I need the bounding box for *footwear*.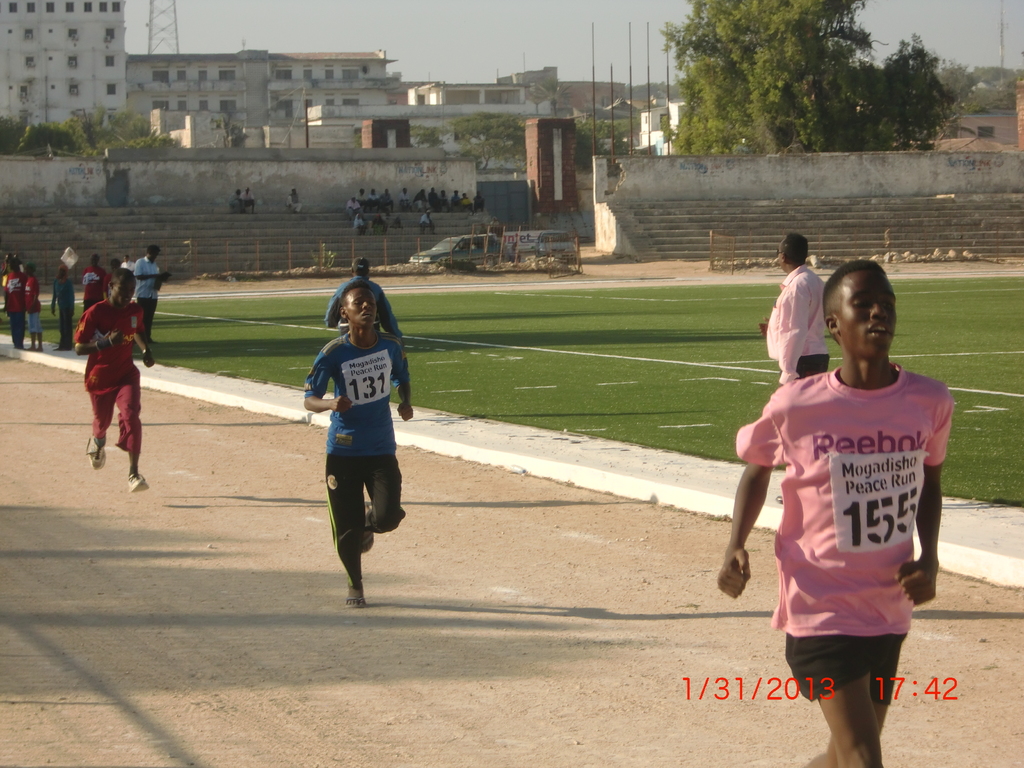
Here it is: region(130, 468, 150, 495).
